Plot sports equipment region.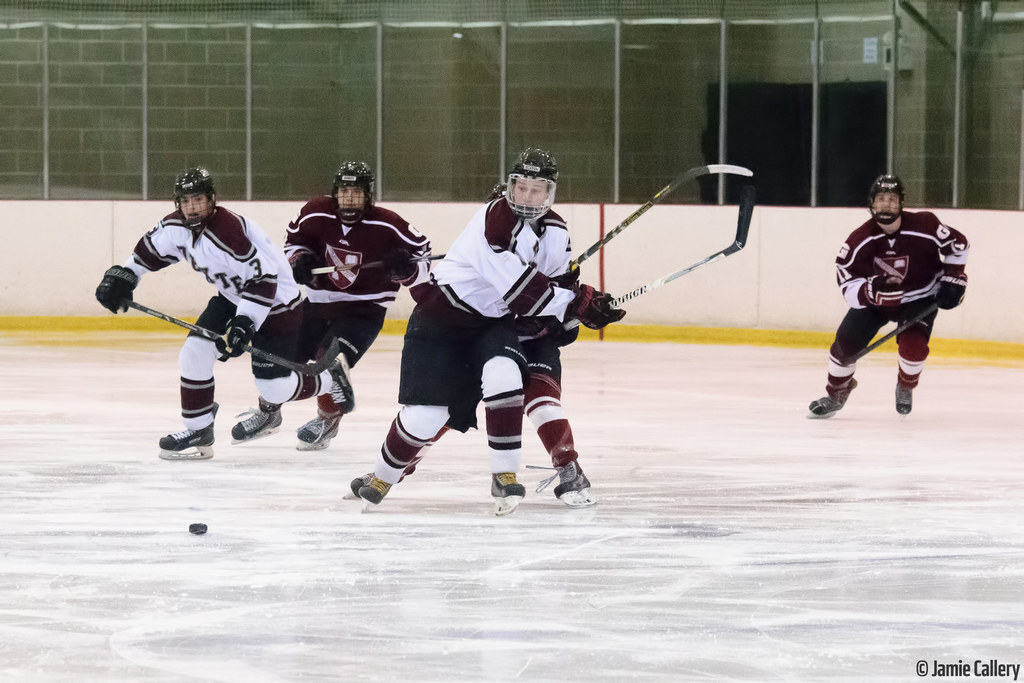
Plotted at x1=870, y1=174, x2=907, y2=223.
